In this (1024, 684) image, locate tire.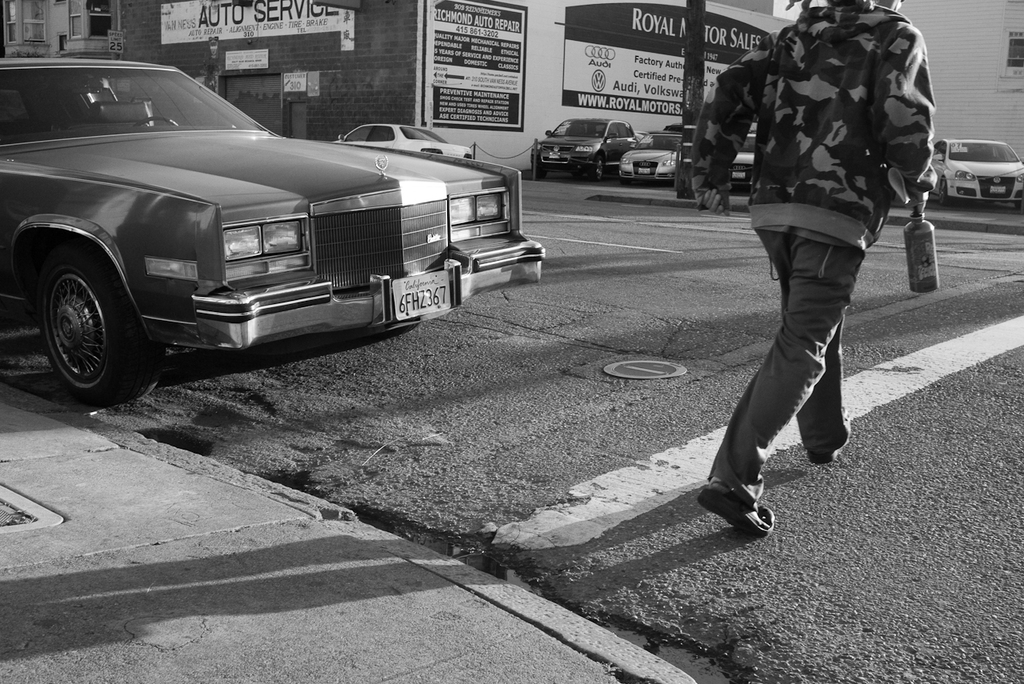
Bounding box: <bbox>1014, 193, 1023, 208</bbox>.
